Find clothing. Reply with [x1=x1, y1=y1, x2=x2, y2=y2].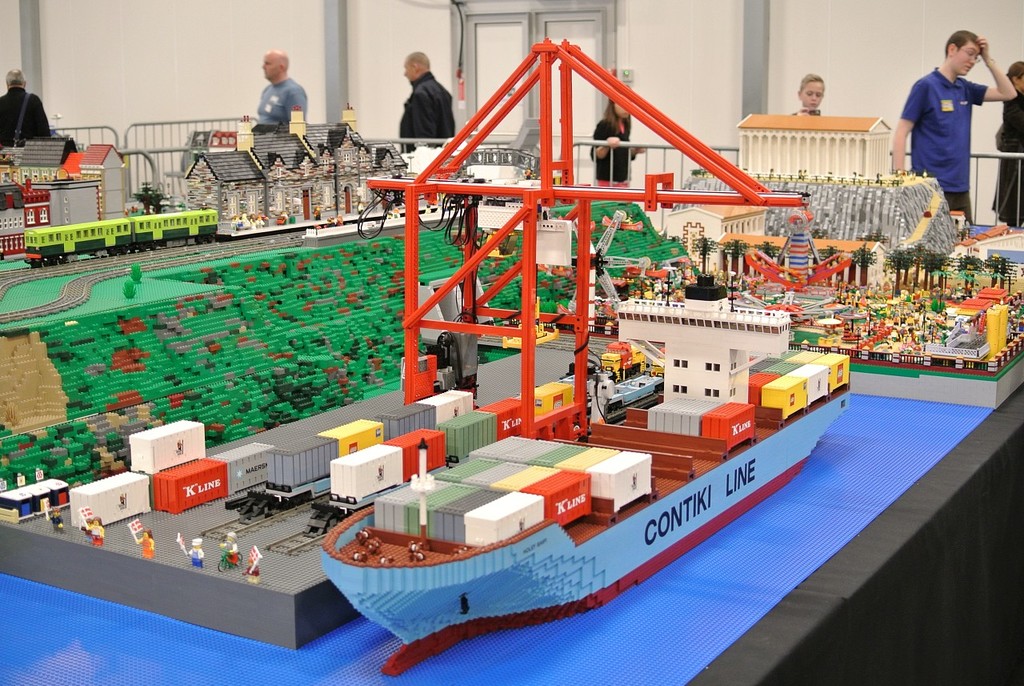
[x1=86, y1=528, x2=103, y2=544].
